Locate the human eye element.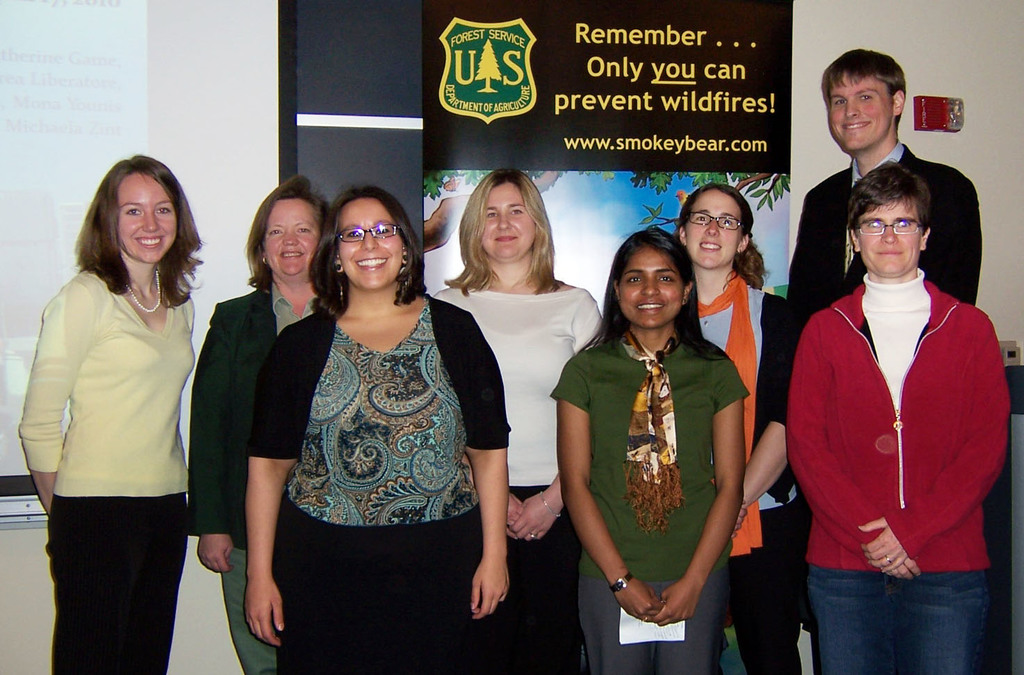
Element bbox: region(485, 208, 498, 222).
